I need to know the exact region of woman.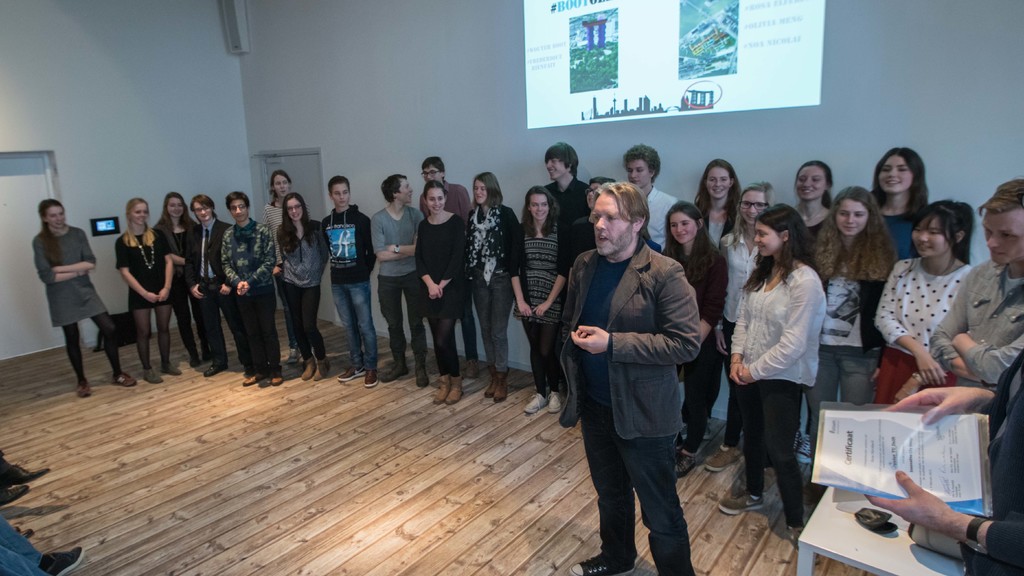
Region: x1=730, y1=198, x2=844, y2=537.
